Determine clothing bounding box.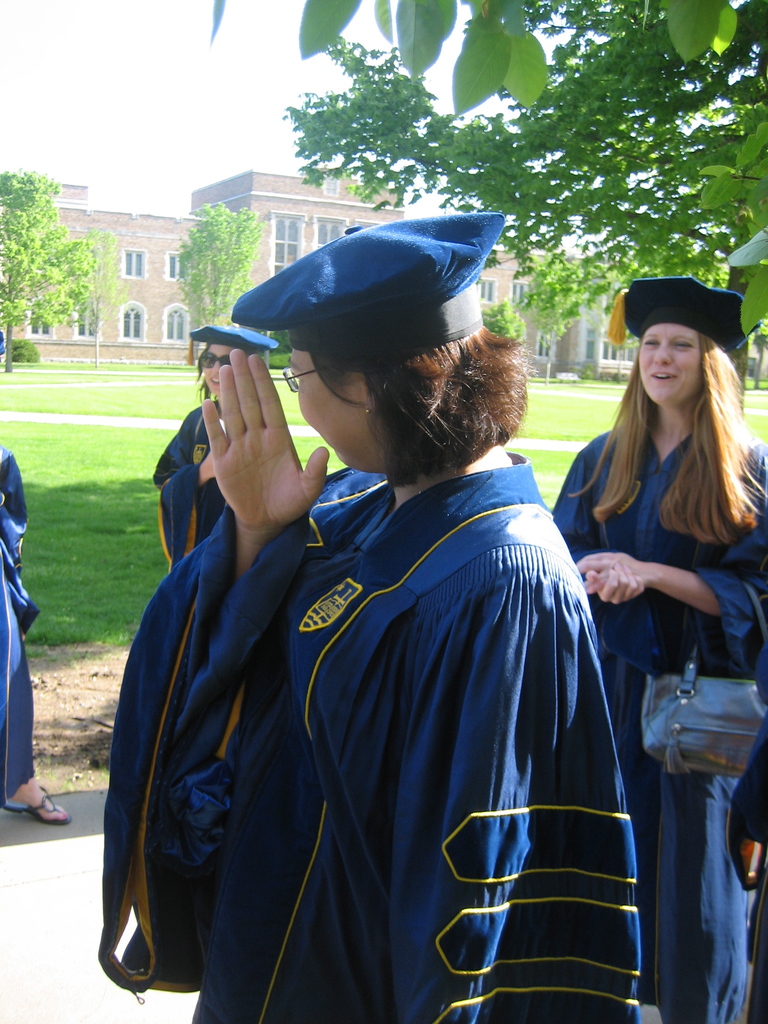
Determined: bbox(548, 424, 767, 1023).
